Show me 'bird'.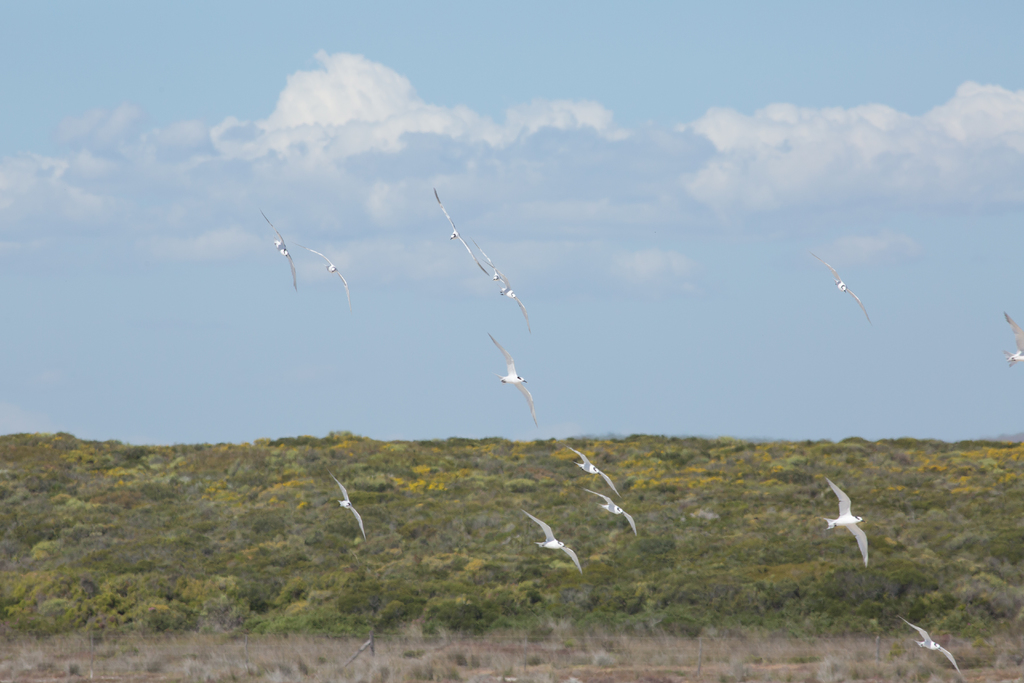
'bird' is here: pyautogui.locateOnScreen(831, 483, 891, 575).
